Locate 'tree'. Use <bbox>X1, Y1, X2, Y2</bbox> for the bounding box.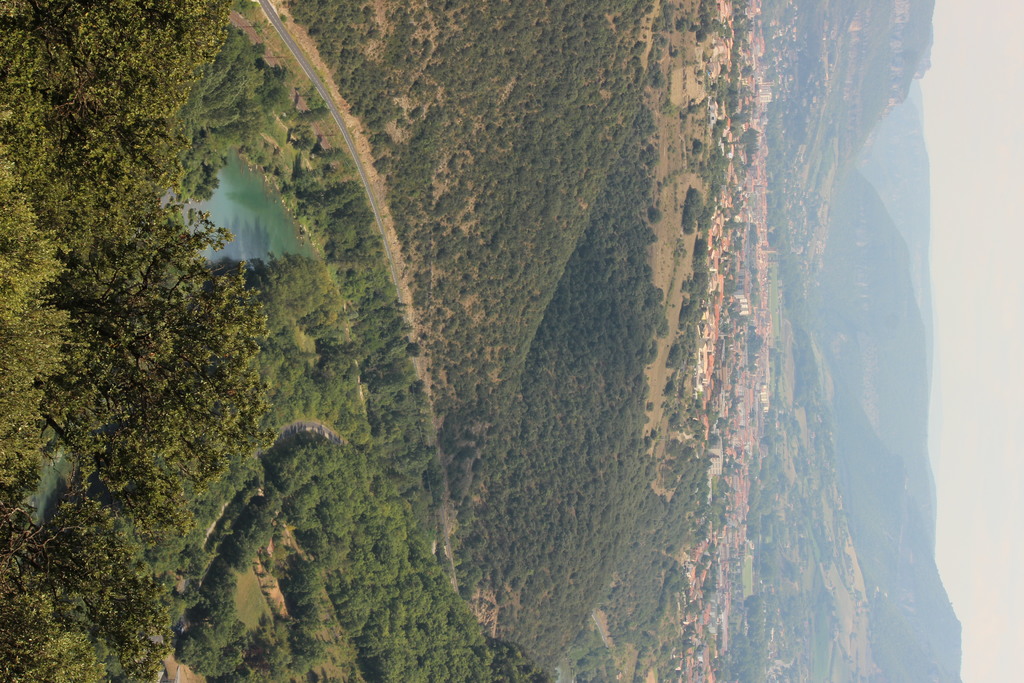
<bbox>0, 529, 175, 682</bbox>.
